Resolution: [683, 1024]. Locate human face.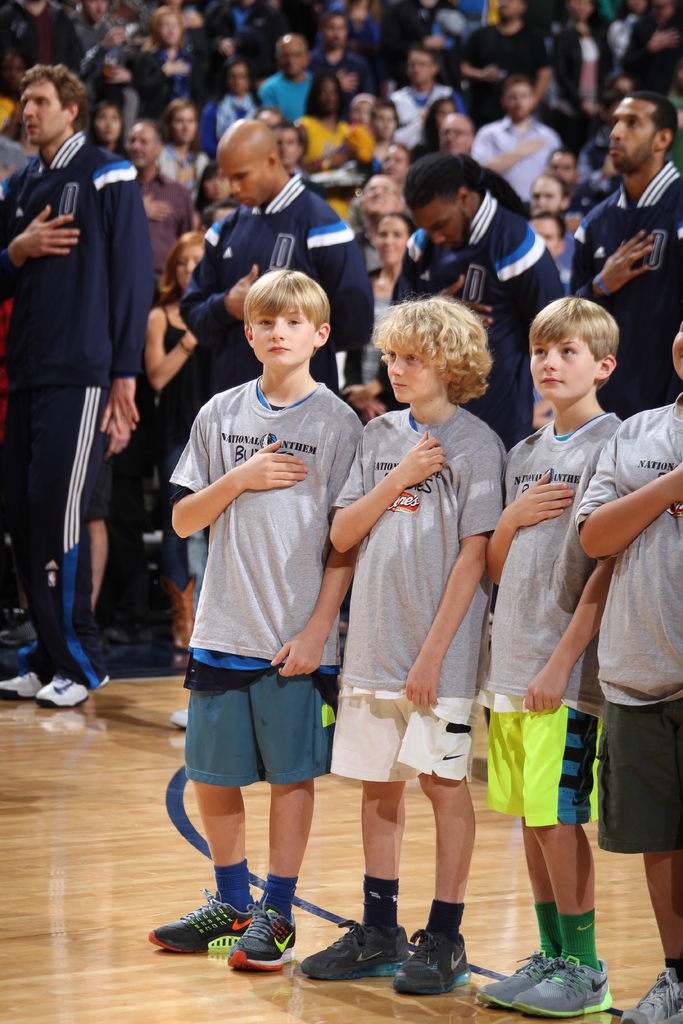
<bbox>359, 173, 403, 225</bbox>.
